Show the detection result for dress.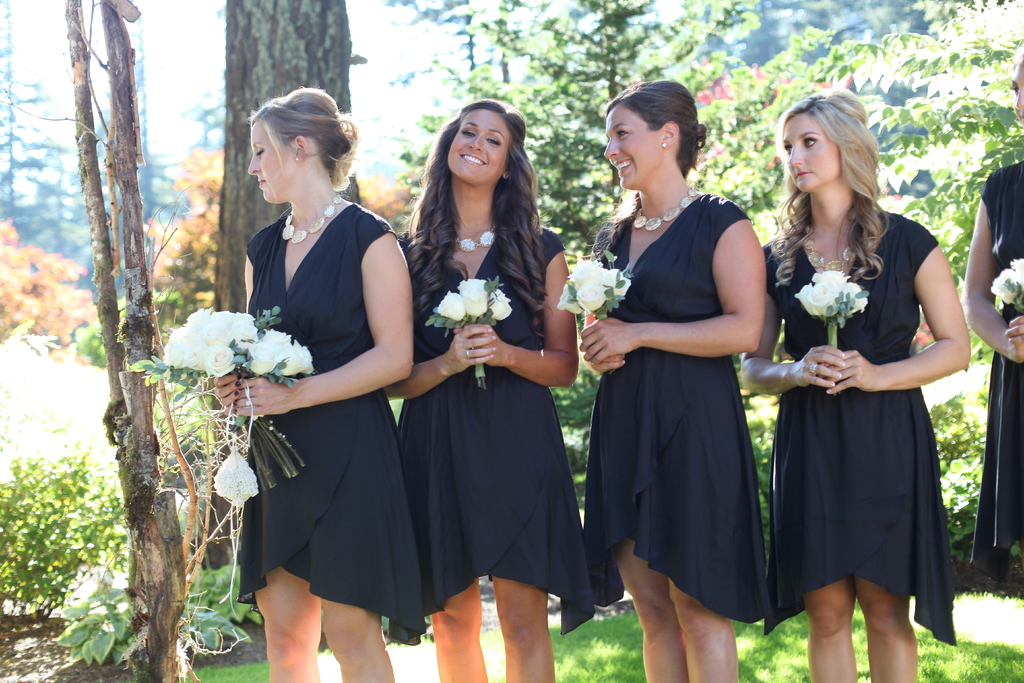
crop(582, 210, 764, 621).
